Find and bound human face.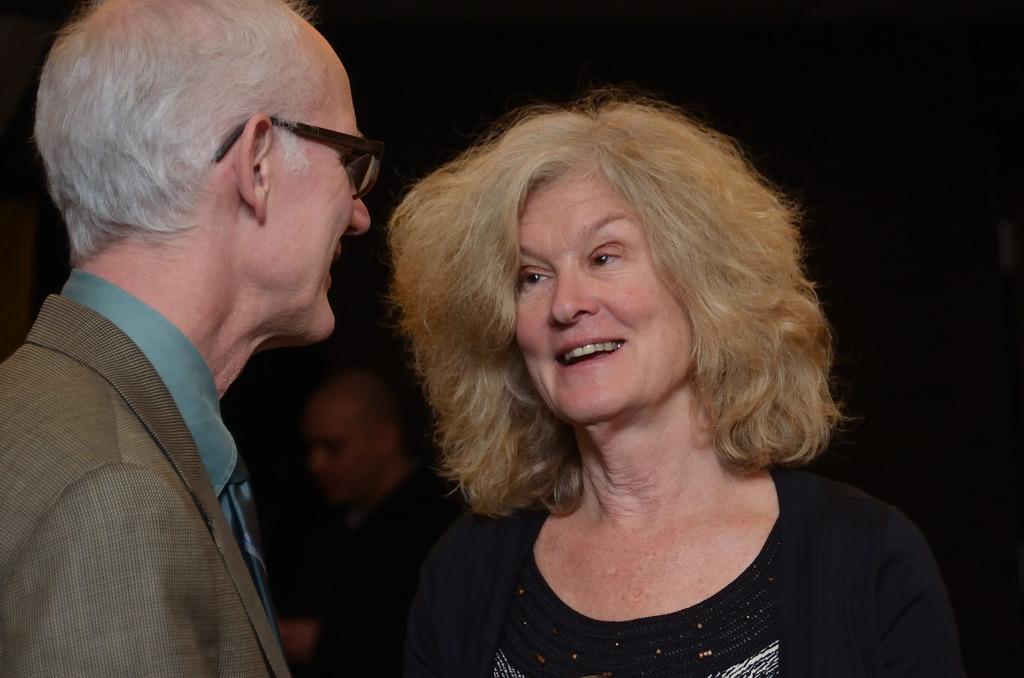
Bound: (x1=312, y1=390, x2=392, y2=503).
